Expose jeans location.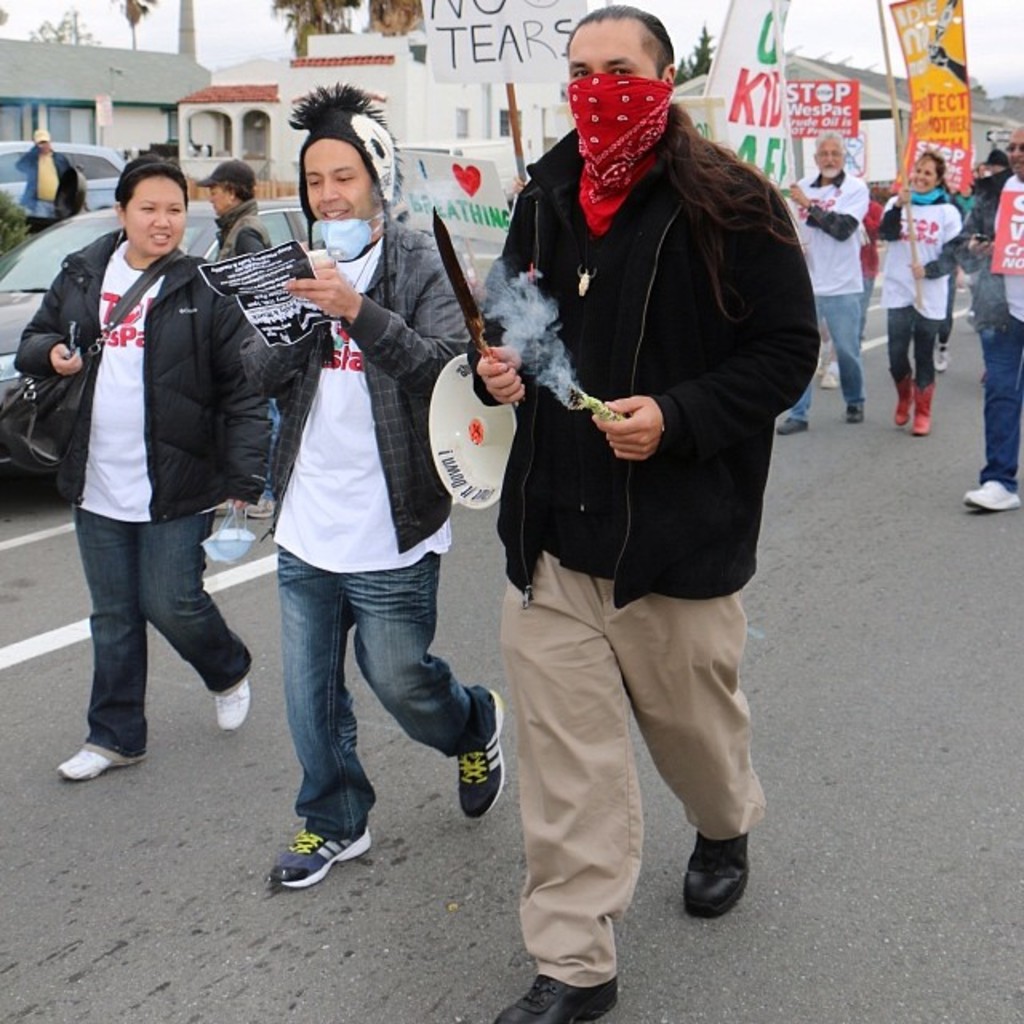
Exposed at [283,550,504,856].
